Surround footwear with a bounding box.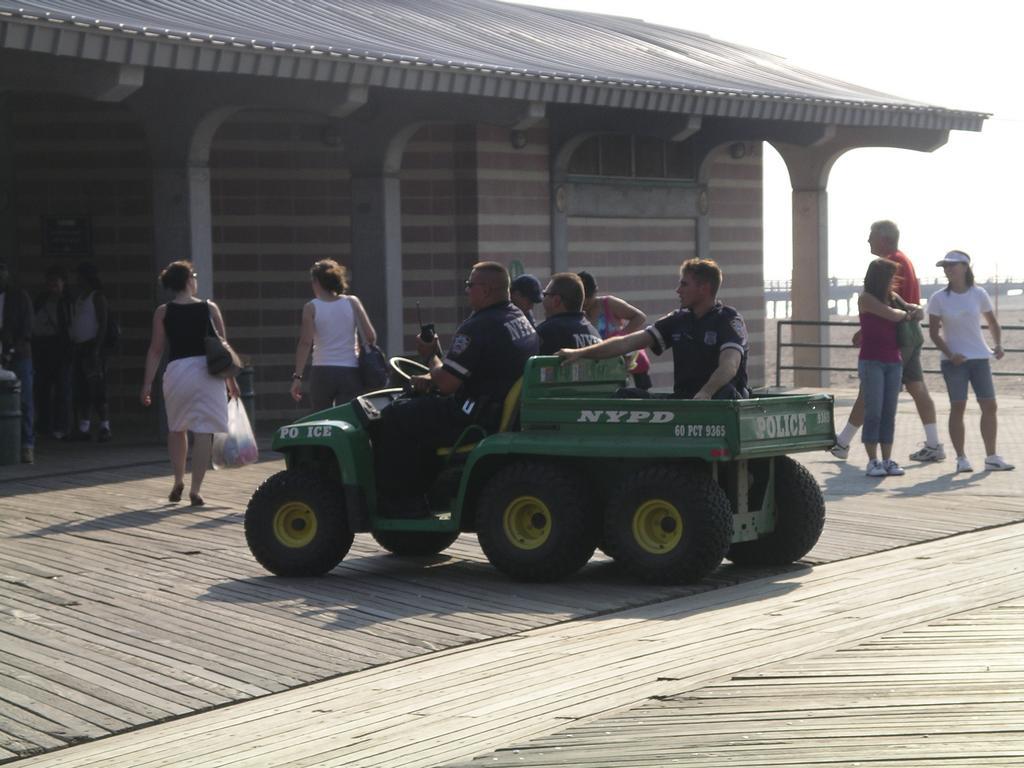
rect(887, 456, 906, 475).
